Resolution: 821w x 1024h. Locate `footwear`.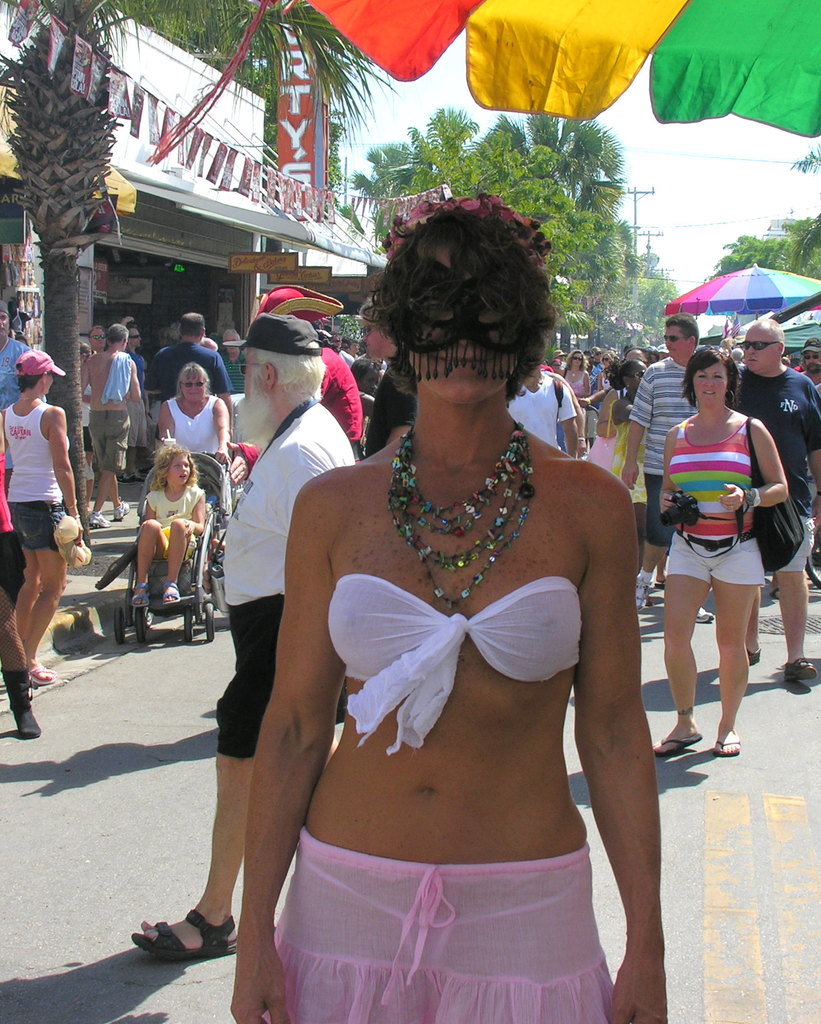
{"left": 2, "top": 672, "right": 42, "bottom": 740}.
